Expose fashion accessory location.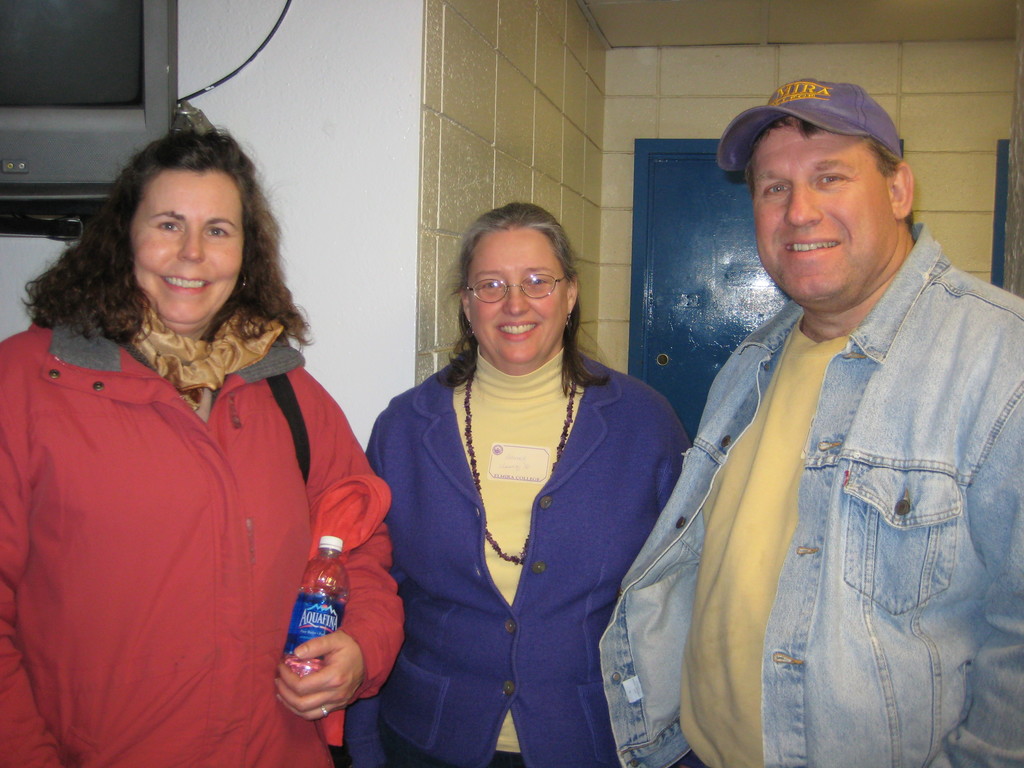
Exposed at <bbox>124, 304, 282, 398</bbox>.
